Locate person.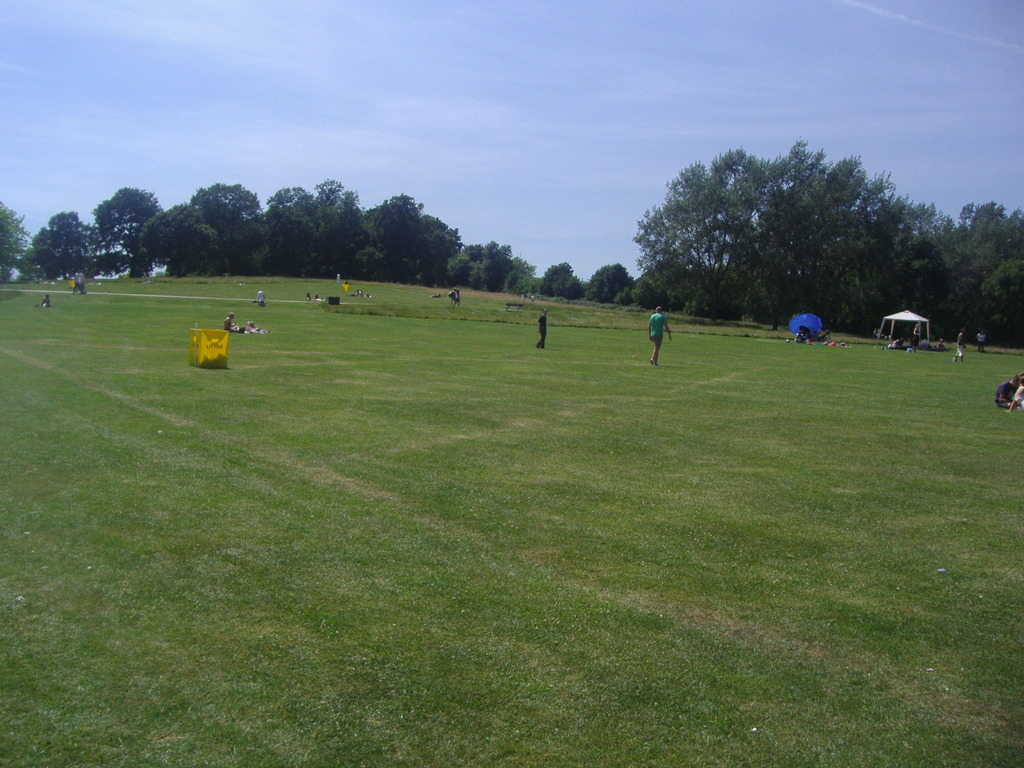
Bounding box: rect(81, 273, 86, 297).
